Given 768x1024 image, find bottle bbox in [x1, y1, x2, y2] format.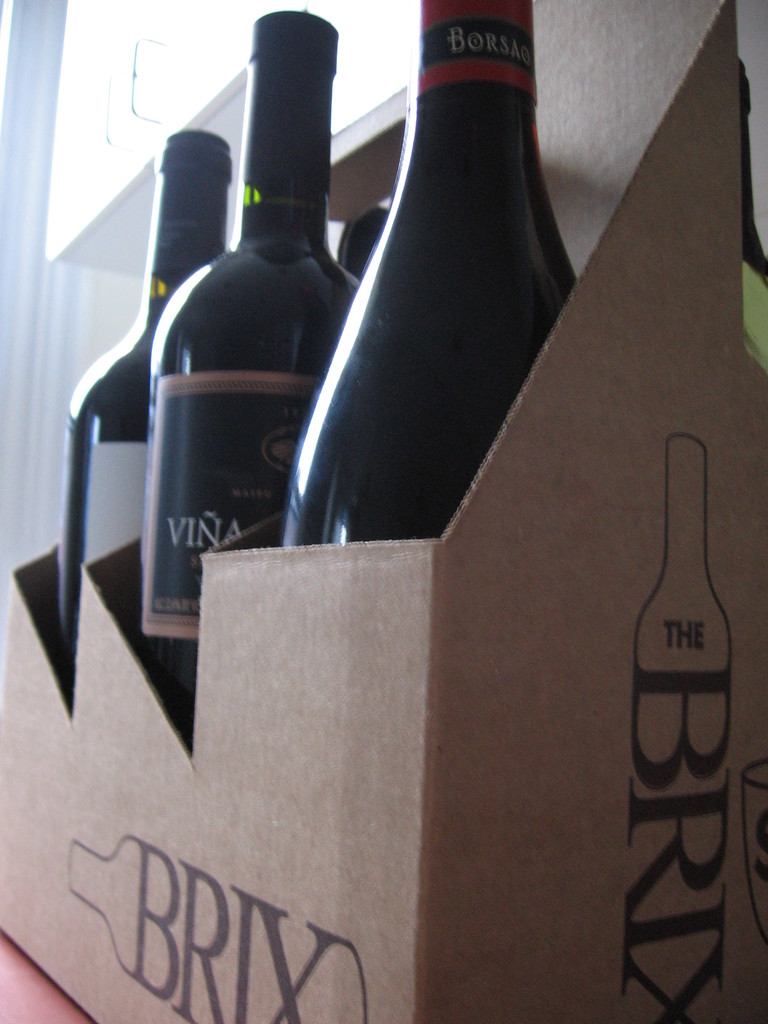
[282, 0, 594, 543].
